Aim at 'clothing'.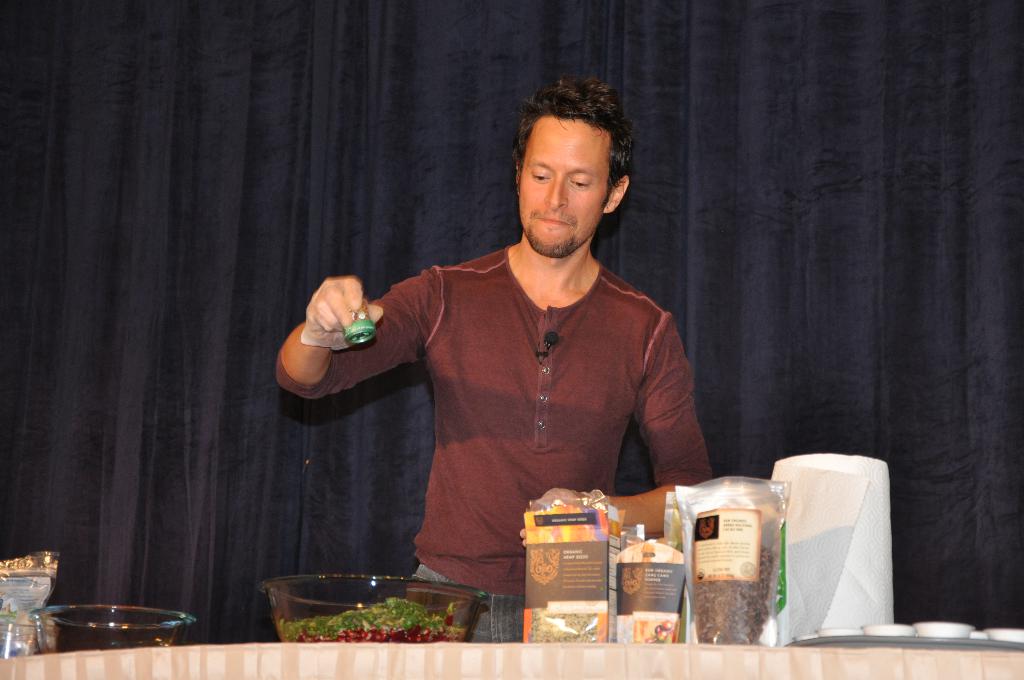
Aimed at 307 200 723 585.
